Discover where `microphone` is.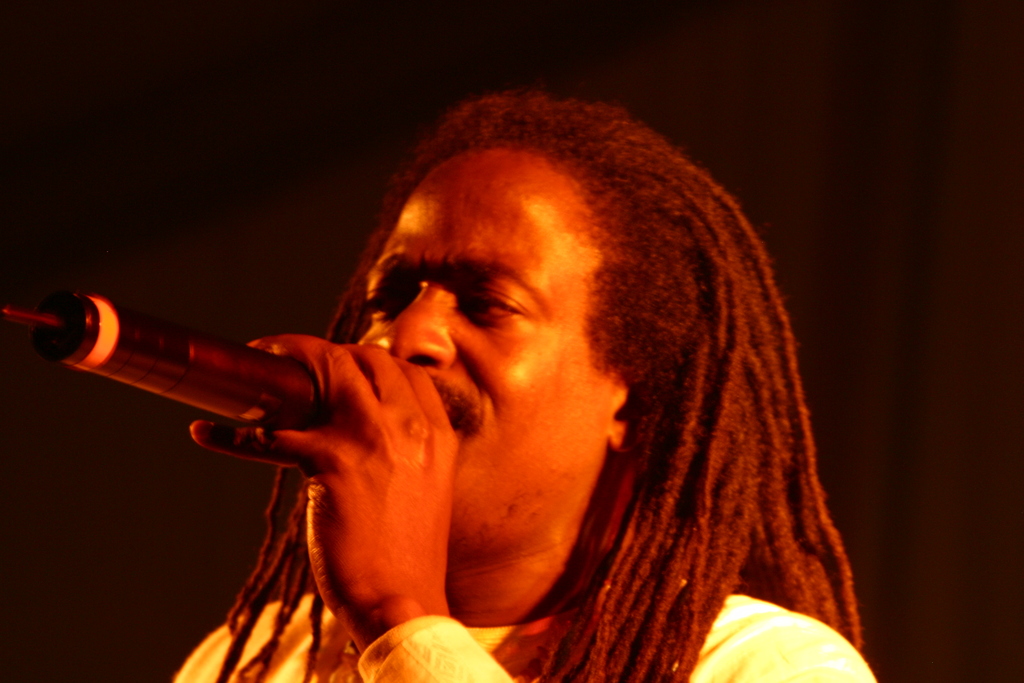
Discovered at <box>40,277,326,424</box>.
